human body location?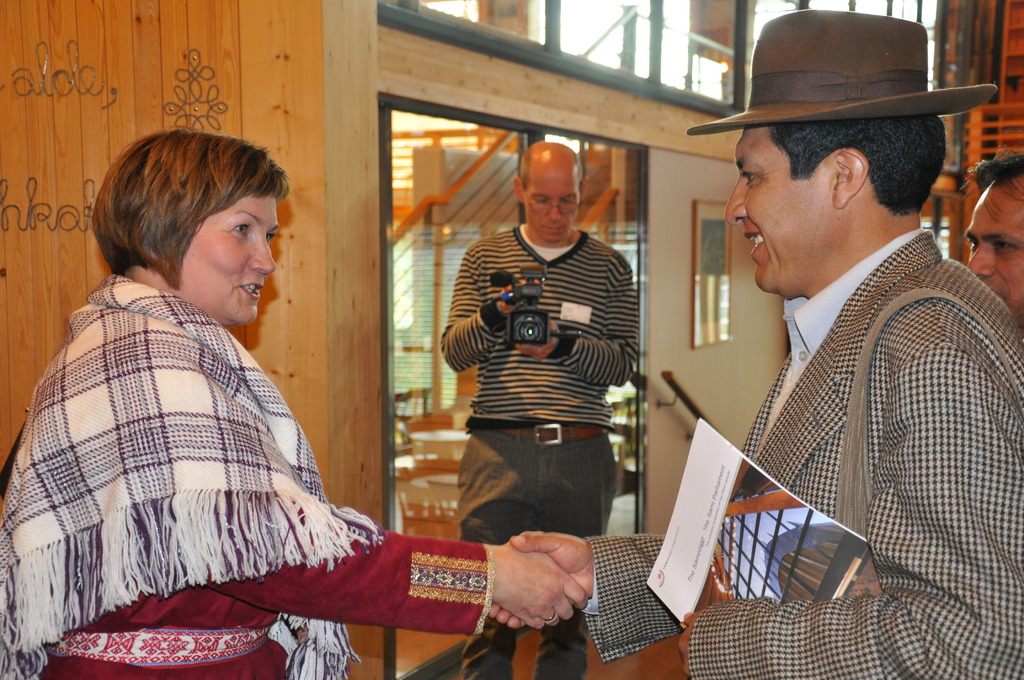
488/0/1022/679
